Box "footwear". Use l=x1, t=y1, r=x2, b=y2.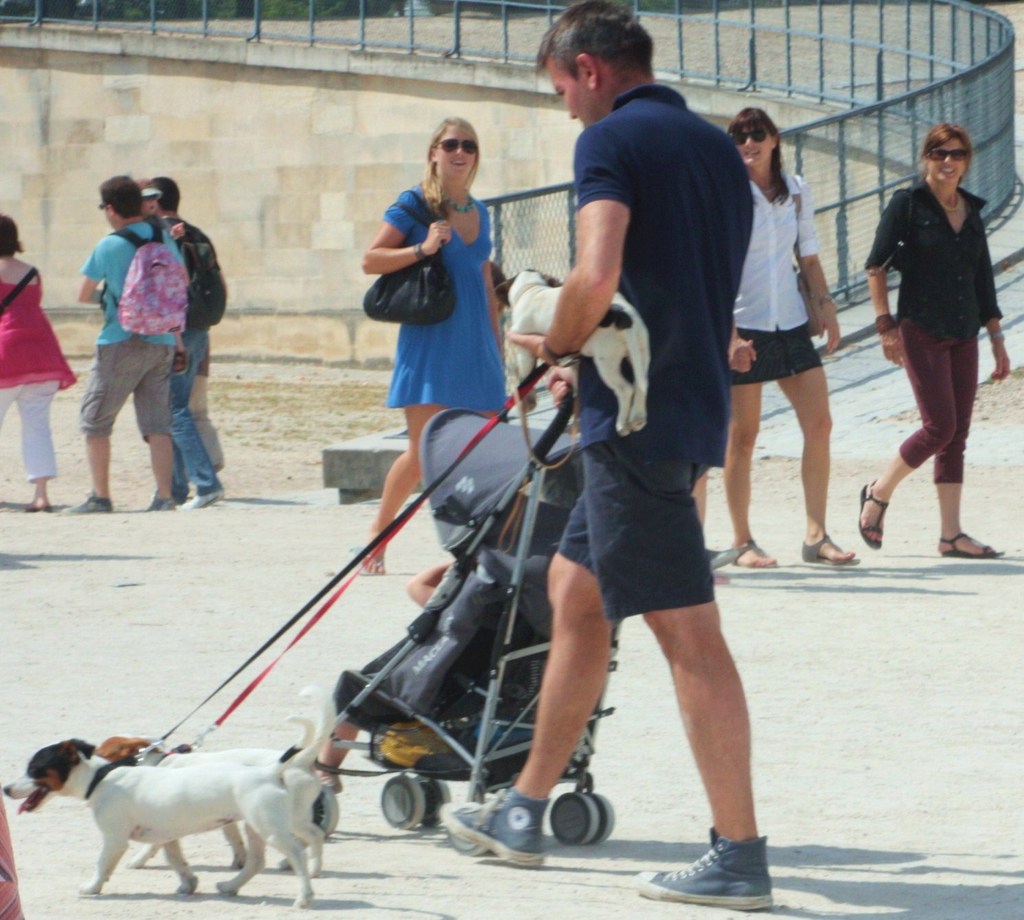
l=187, t=483, r=225, b=512.
